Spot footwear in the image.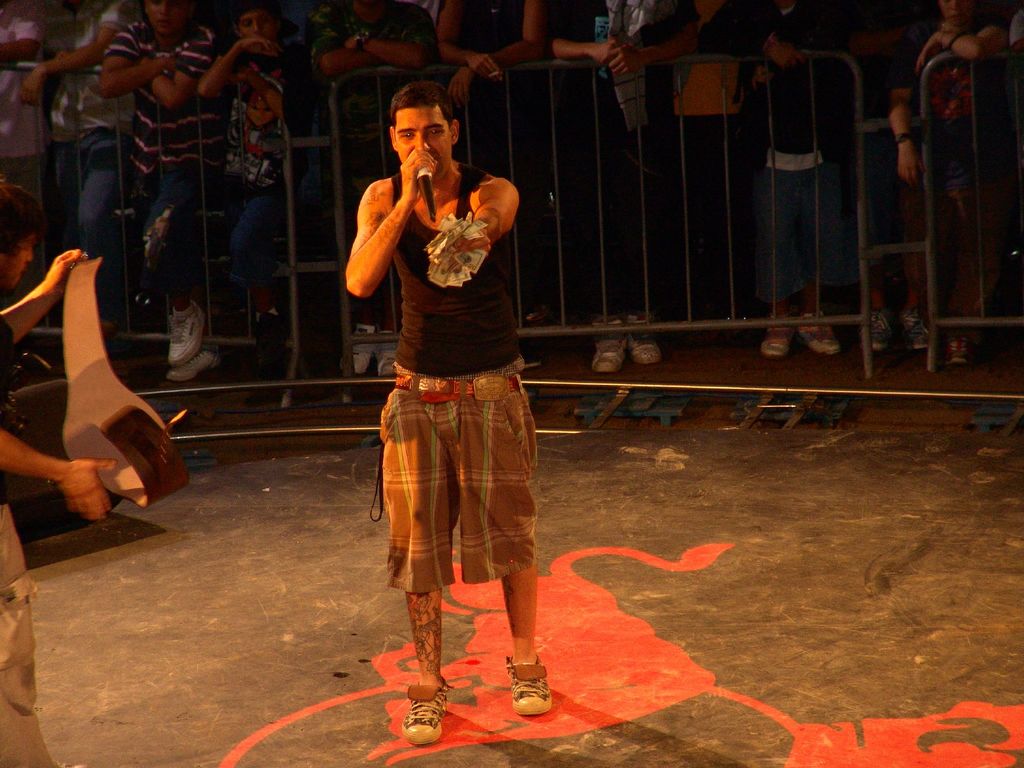
footwear found at x1=341 y1=328 x2=382 y2=378.
